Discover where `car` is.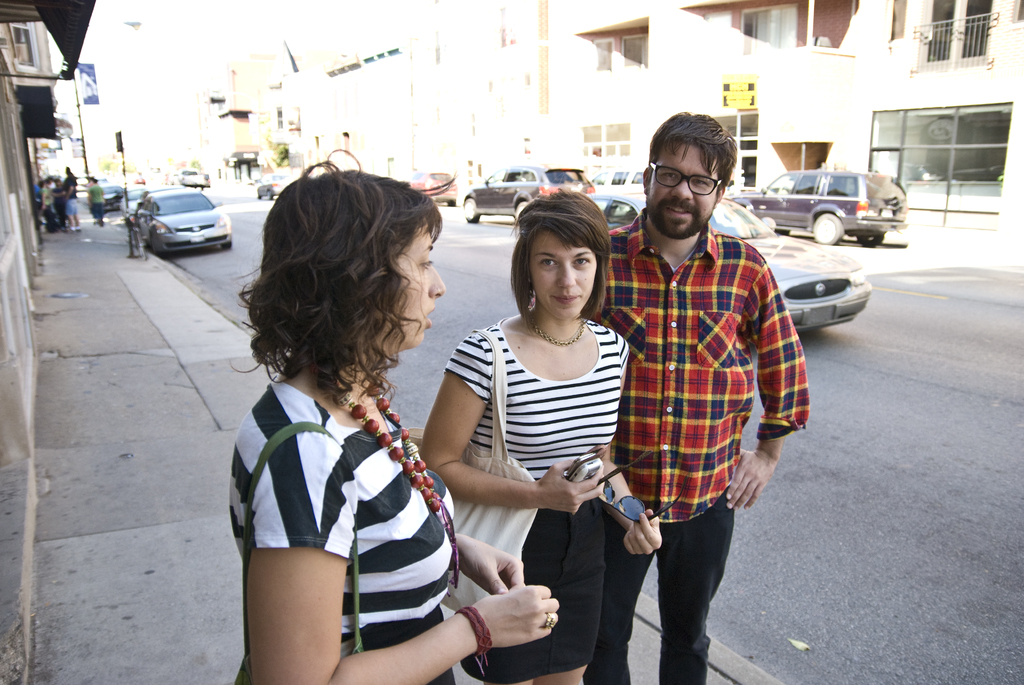
Discovered at 589, 196, 870, 315.
